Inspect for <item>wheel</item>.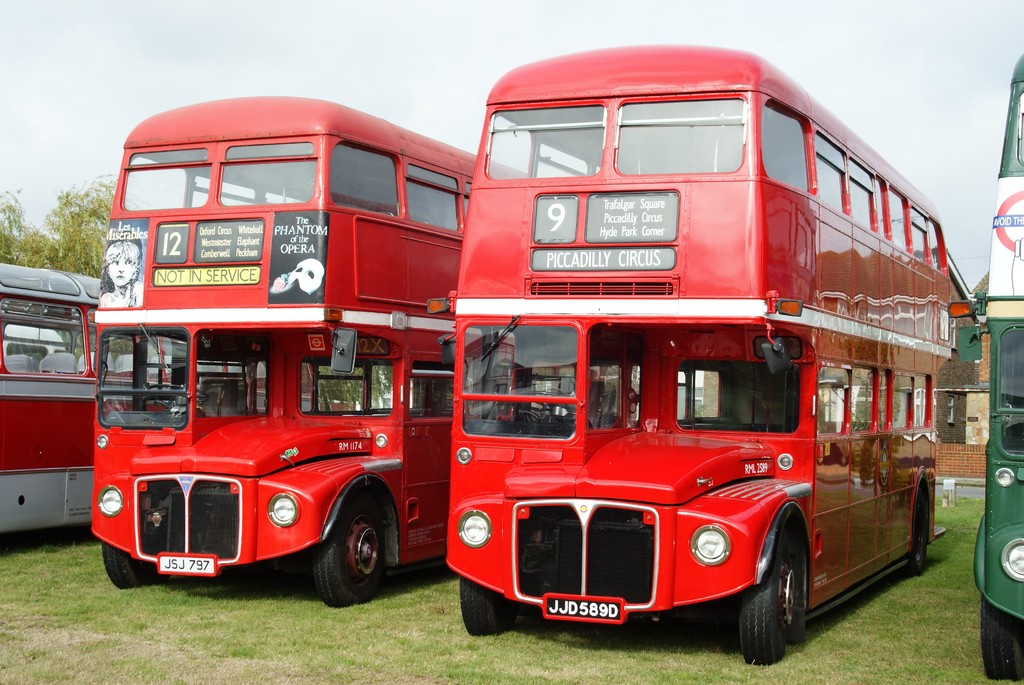
Inspection: region(455, 571, 511, 652).
